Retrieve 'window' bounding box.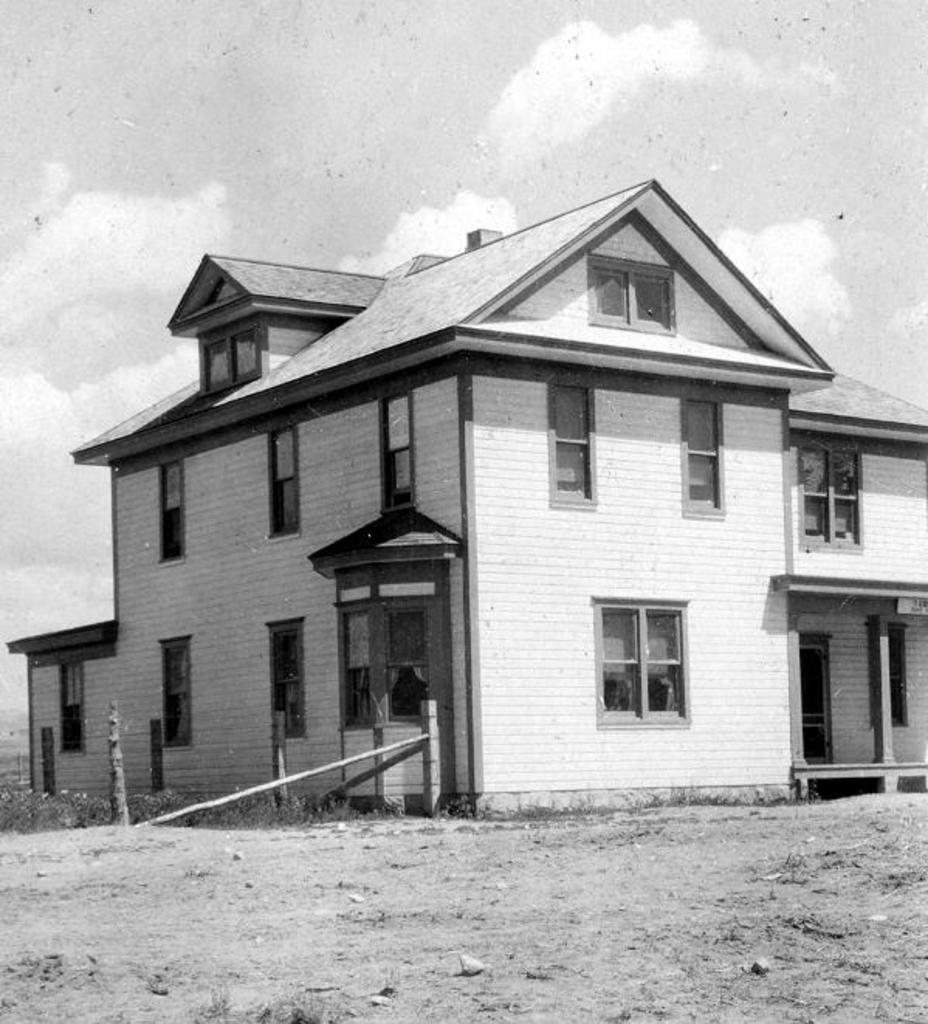
Bounding box: x1=590 y1=603 x2=685 y2=723.
